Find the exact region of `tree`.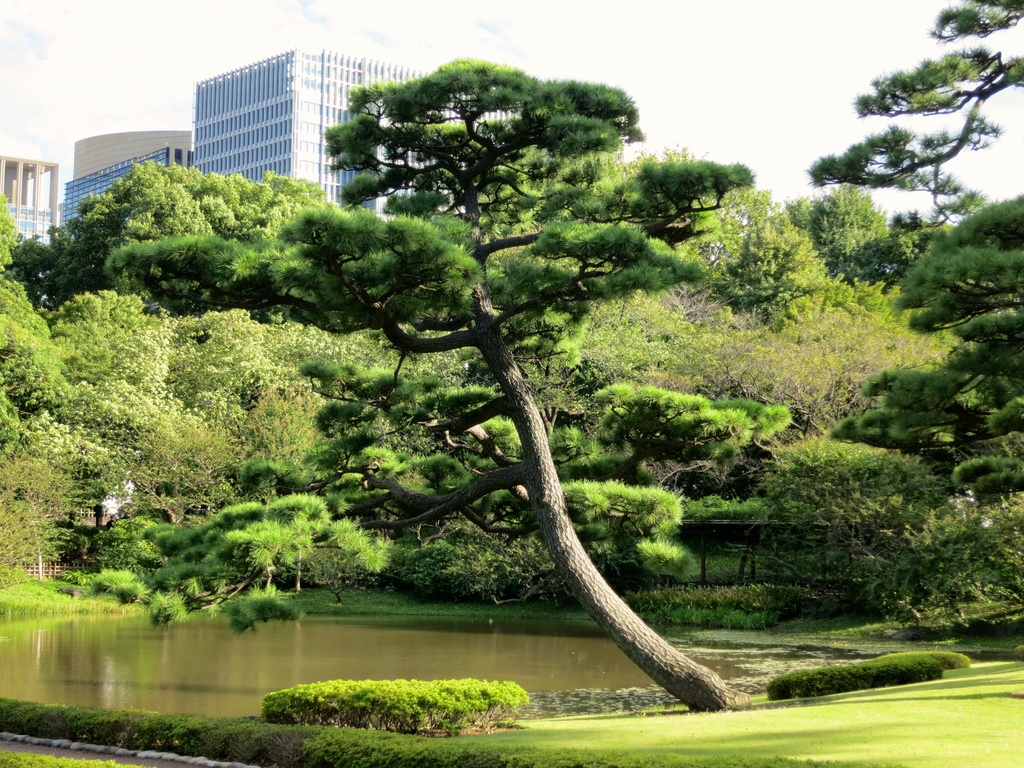
Exact region: x1=824 y1=191 x2=1023 y2=503.
